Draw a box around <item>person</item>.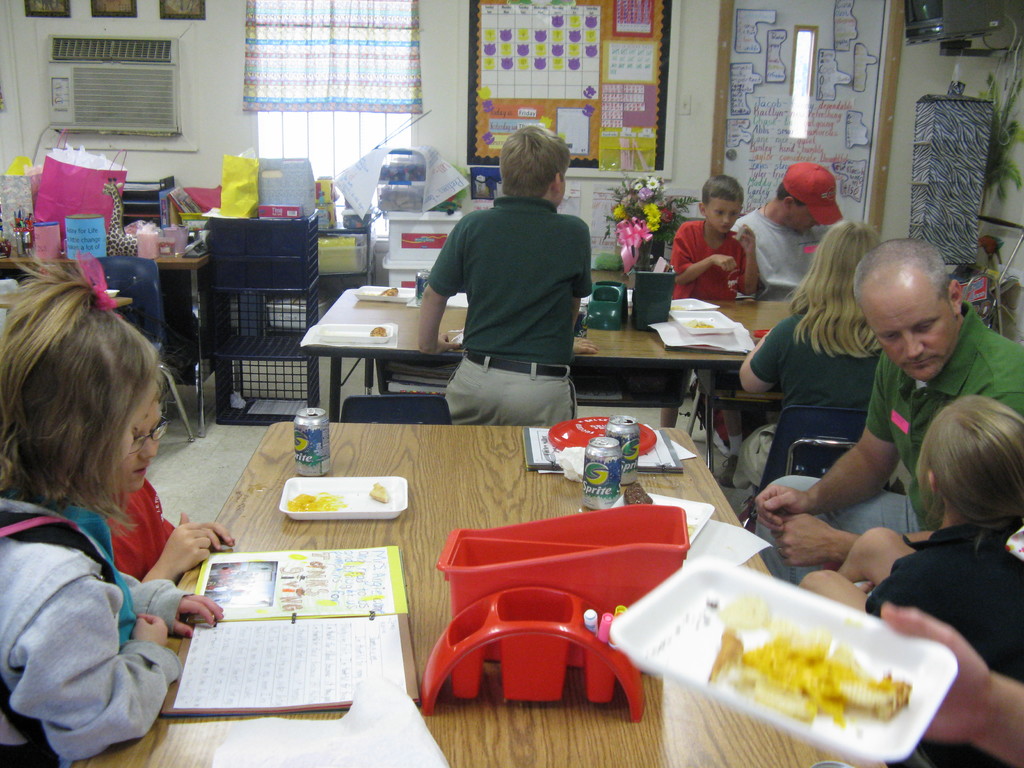
[x1=737, y1=219, x2=906, y2=498].
